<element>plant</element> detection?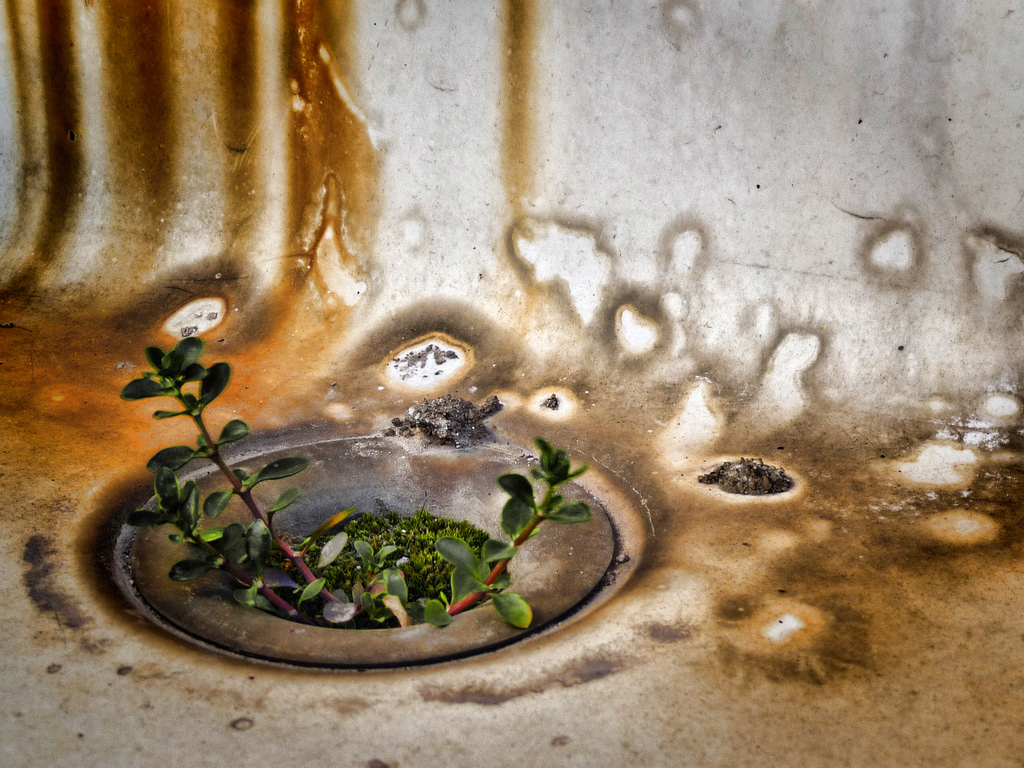
[403,426,592,631]
